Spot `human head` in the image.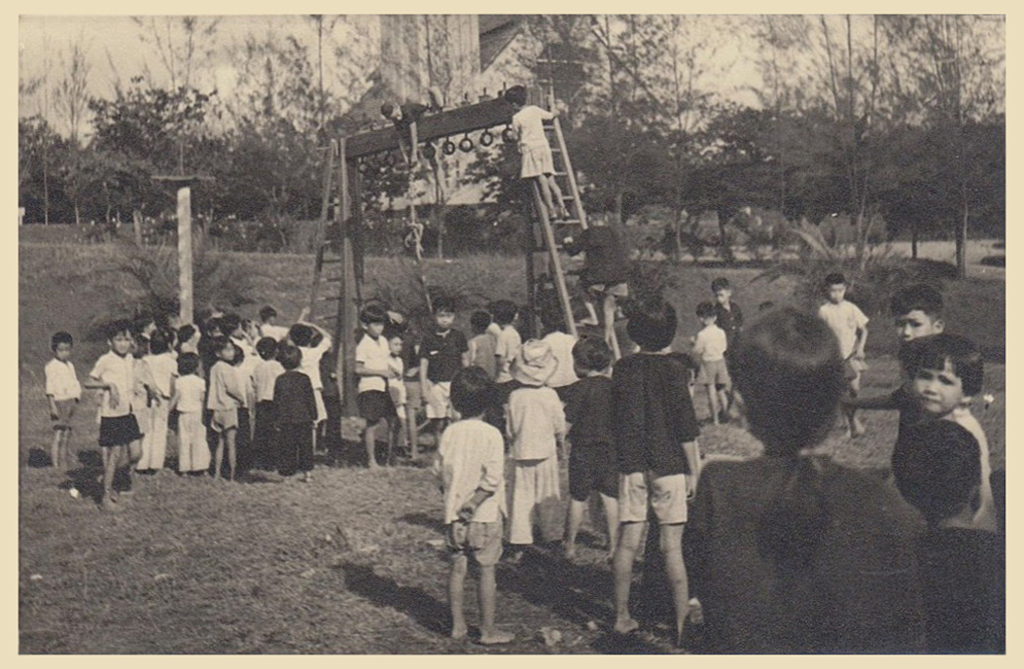
`human head` found at region(150, 329, 170, 352).
